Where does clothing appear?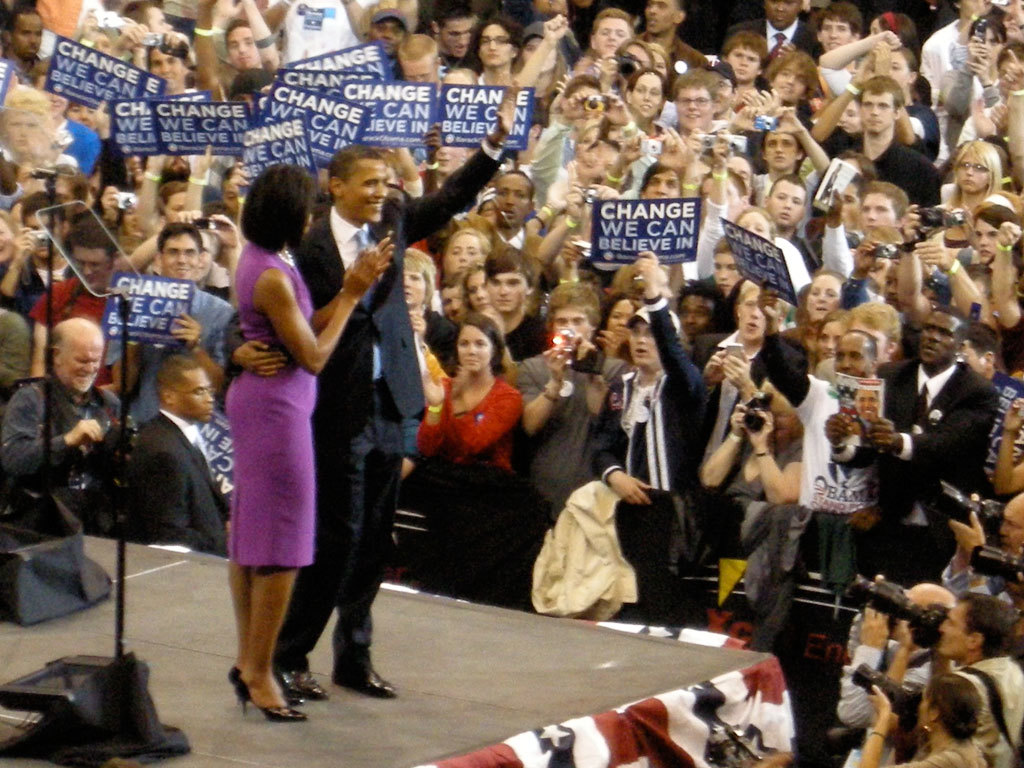
Appears at l=738, t=22, r=833, b=86.
